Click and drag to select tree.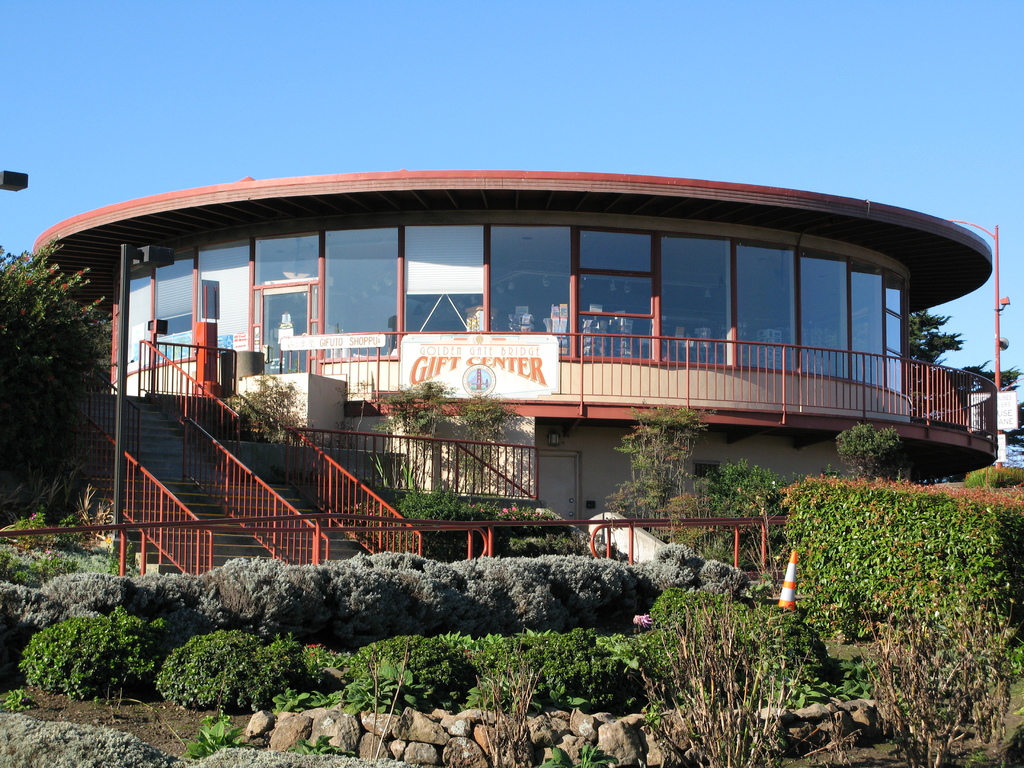
Selection: {"left": 909, "top": 307, "right": 1023, "bottom": 412}.
